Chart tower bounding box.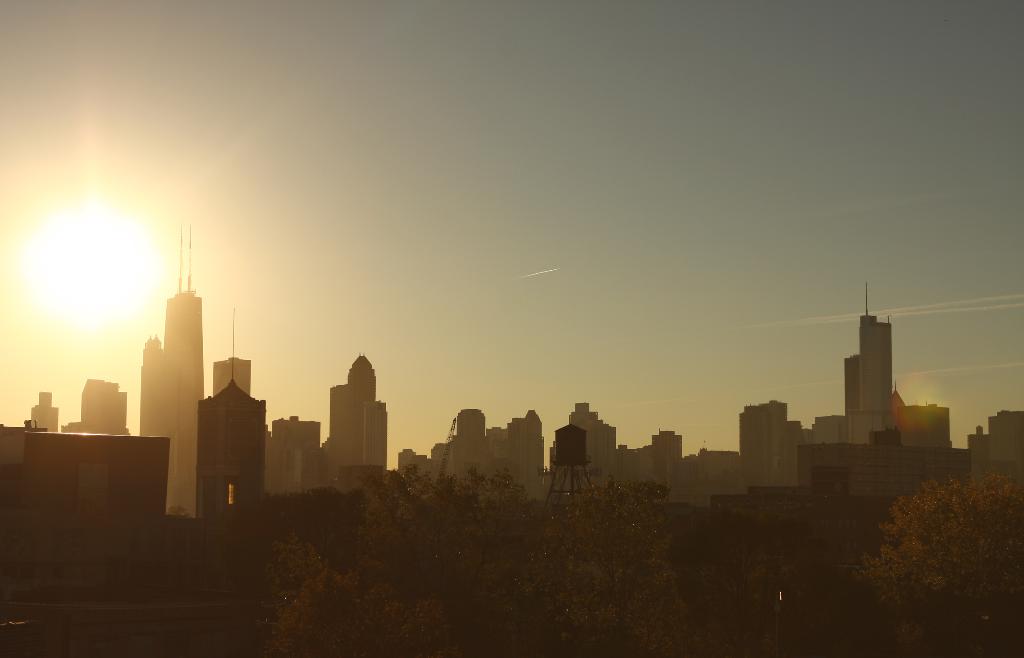
Charted: (139, 338, 165, 438).
